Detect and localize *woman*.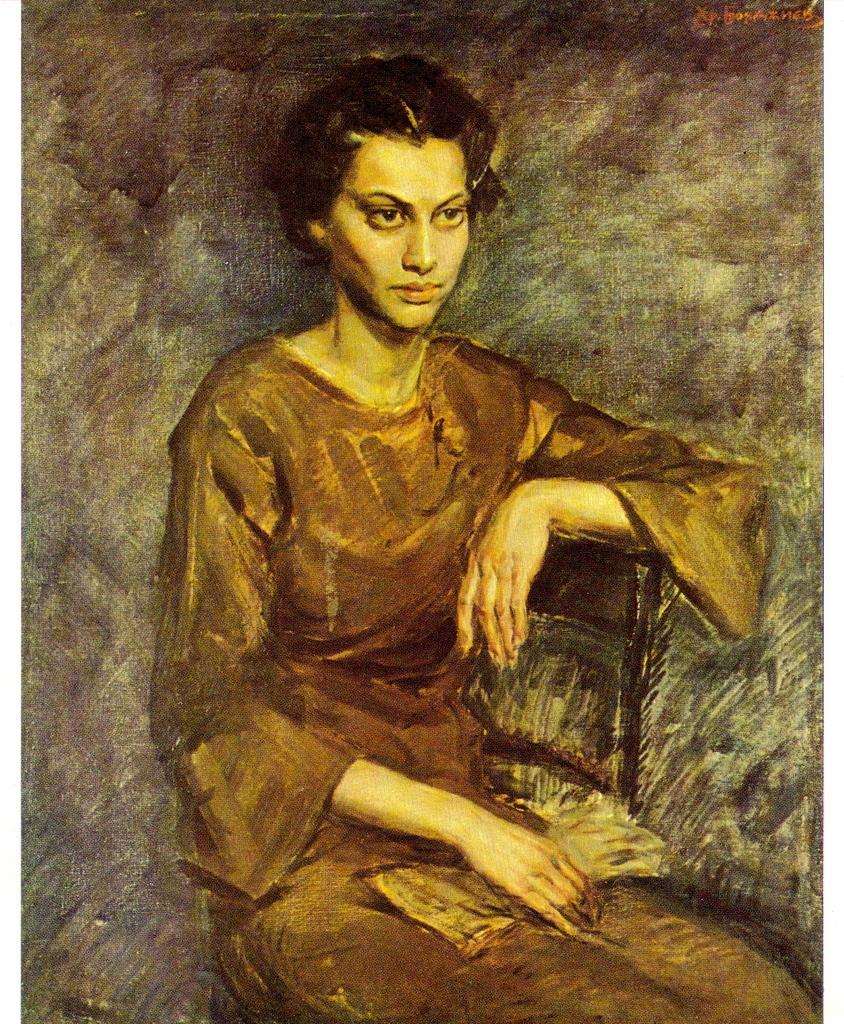
Localized at <bbox>145, 52, 811, 1023</bbox>.
